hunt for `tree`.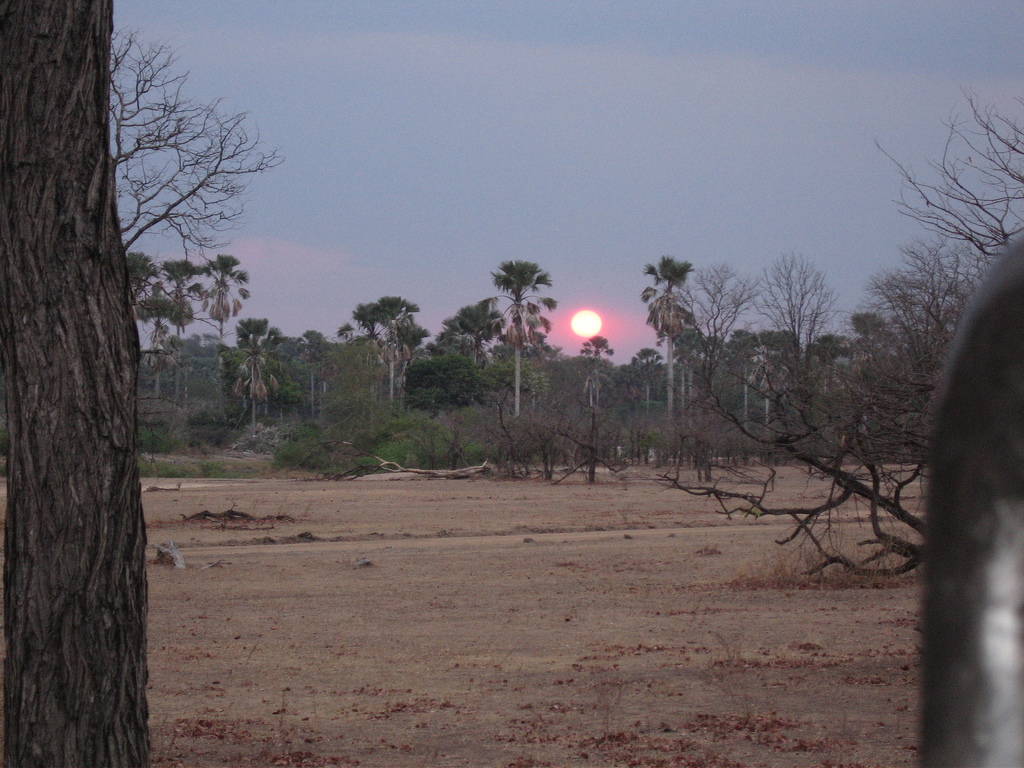
Hunted down at select_region(850, 312, 888, 341).
